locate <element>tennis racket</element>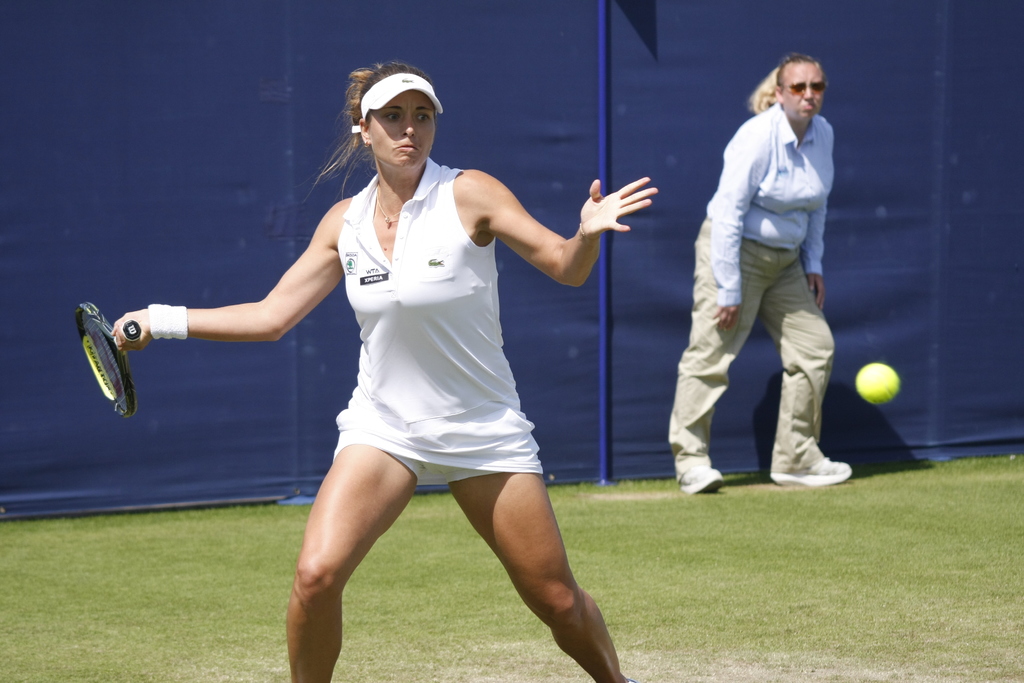
(x1=76, y1=303, x2=141, y2=420)
